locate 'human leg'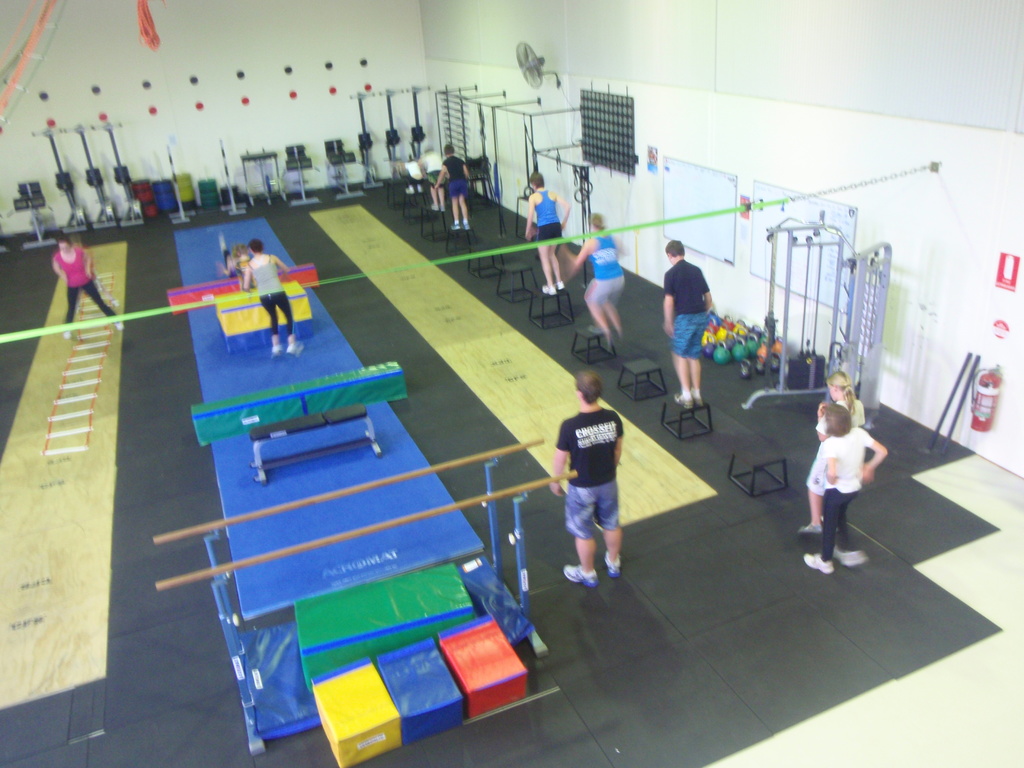
Rect(81, 282, 124, 327)
